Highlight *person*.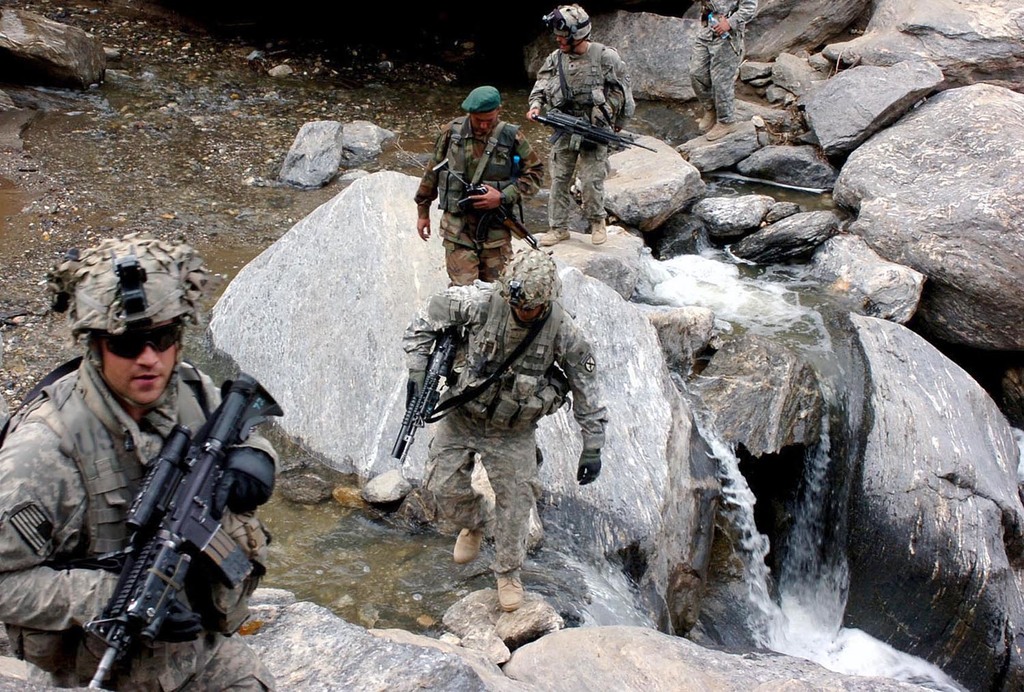
Highlighted region: 681/0/761/147.
